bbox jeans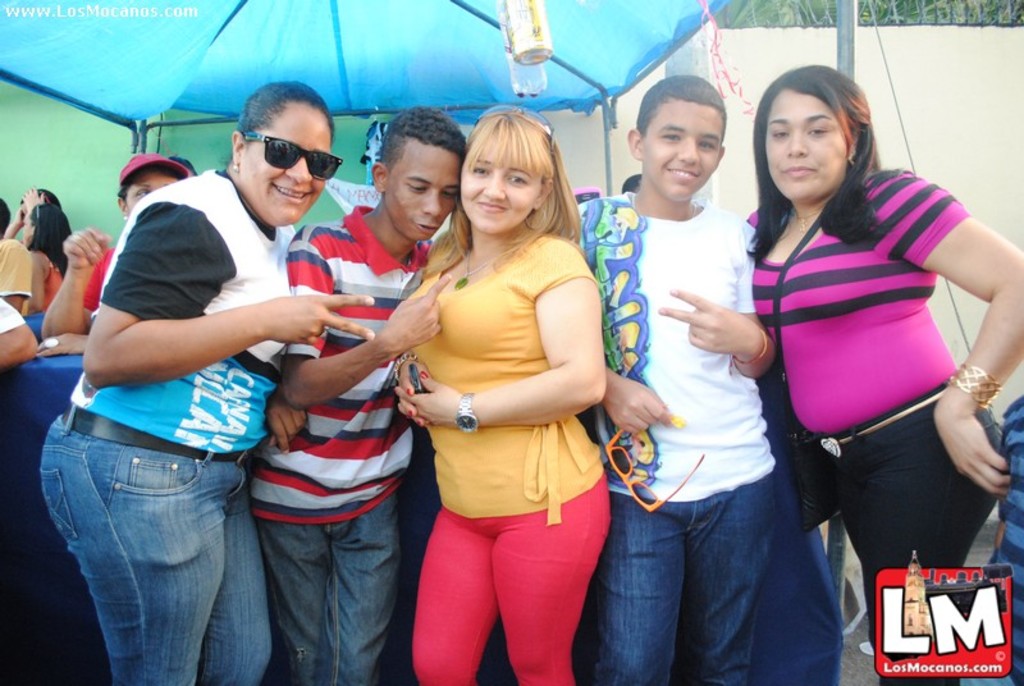
[38, 404, 268, 685]
